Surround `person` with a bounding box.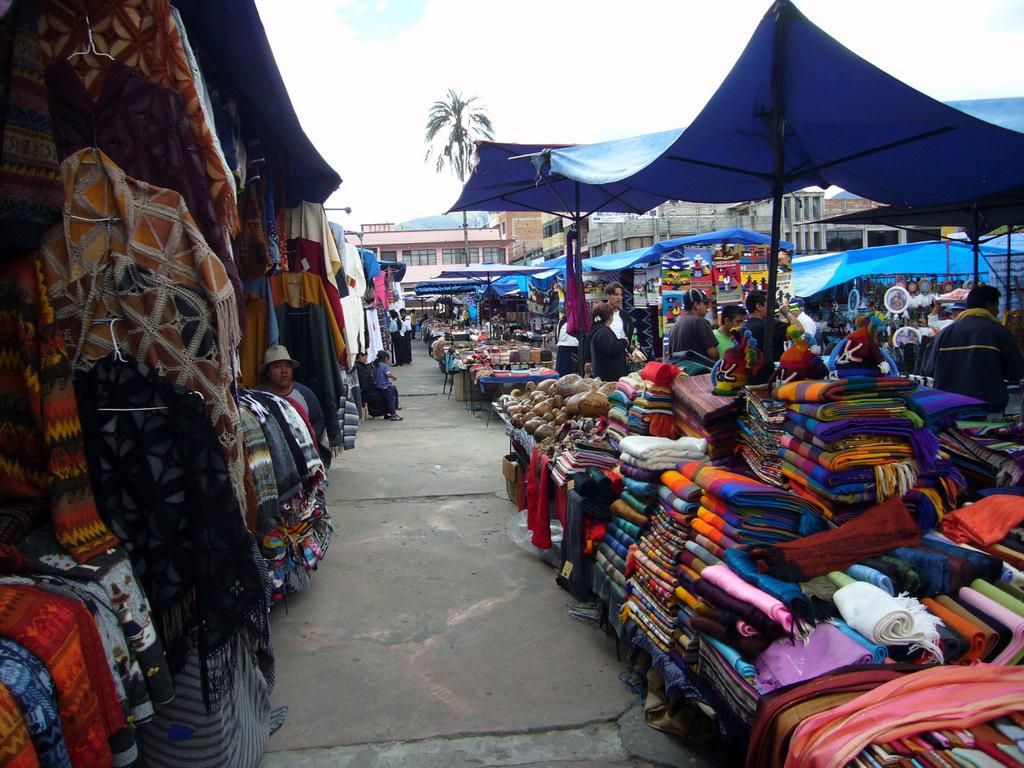
<bbox>661, 285, 722, 365</bbox>.
